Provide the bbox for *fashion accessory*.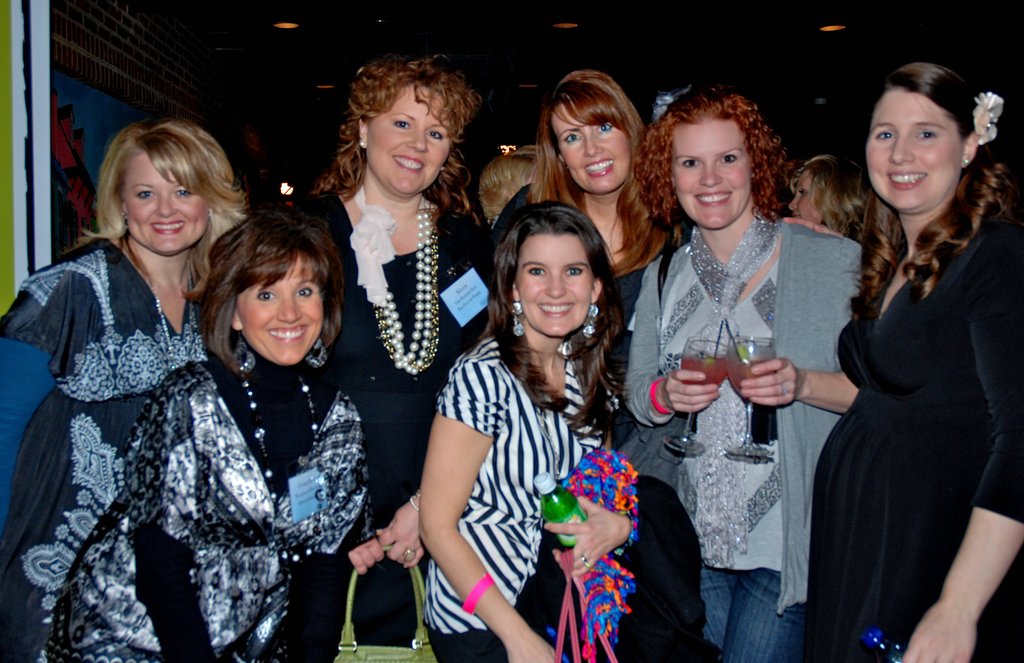
(509, 299, 525, 338).
